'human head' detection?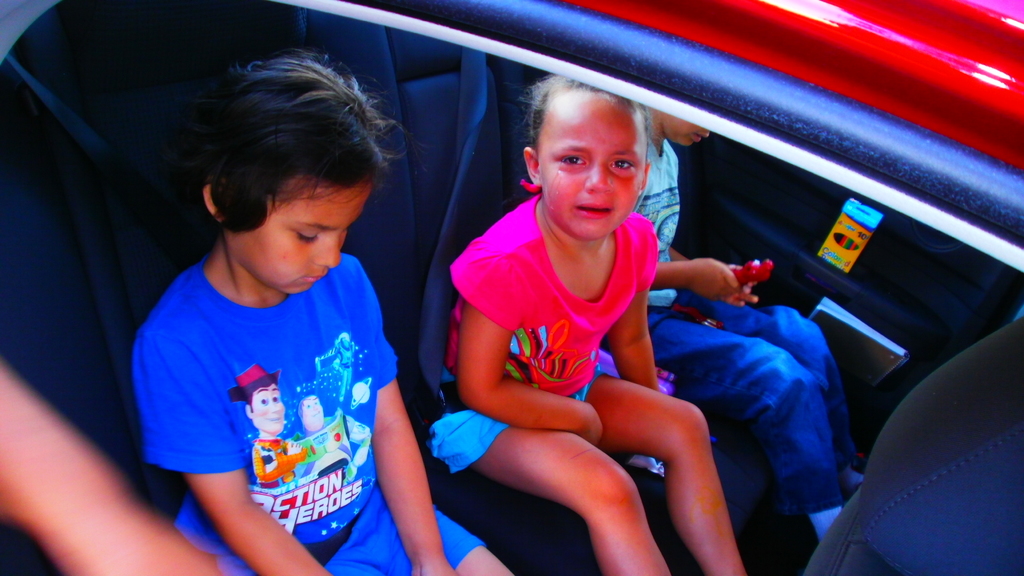
195,49,424,295
